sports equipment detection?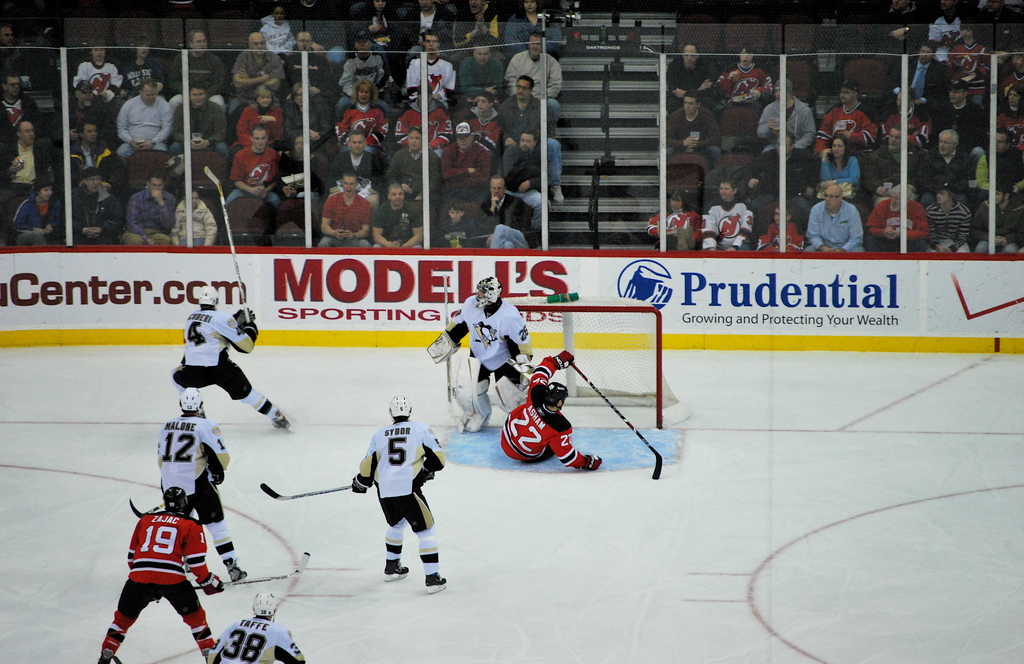
l=196, t=284, r=219, b=313
